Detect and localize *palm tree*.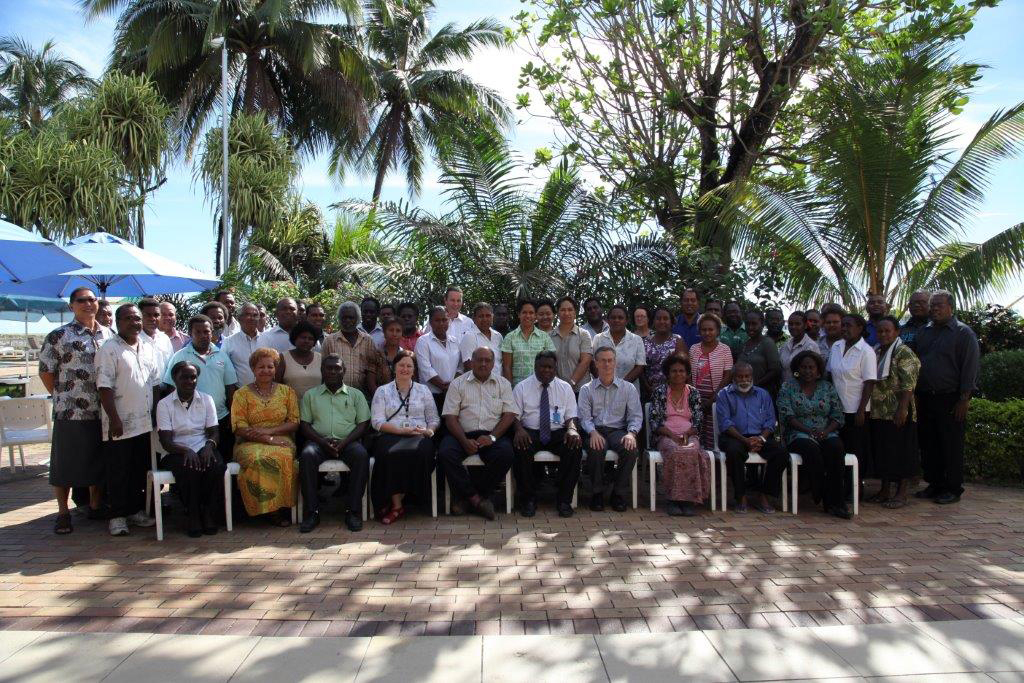
Localized at x1=528 y1=0 x2=782 y2=299.
